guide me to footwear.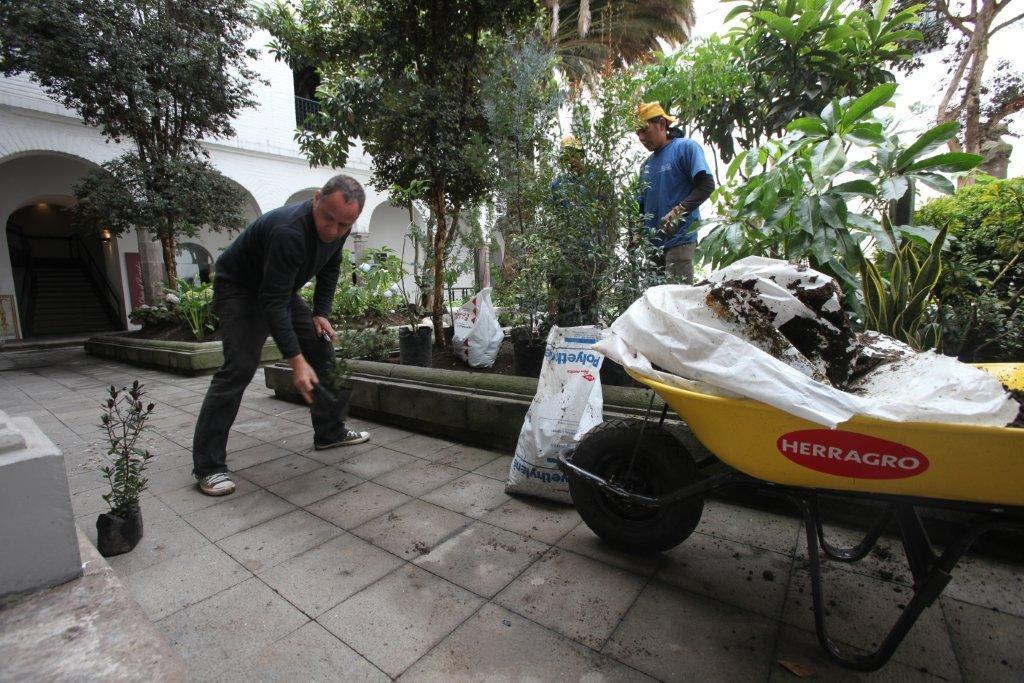
Guidance: 193, 478, 238, 494.
